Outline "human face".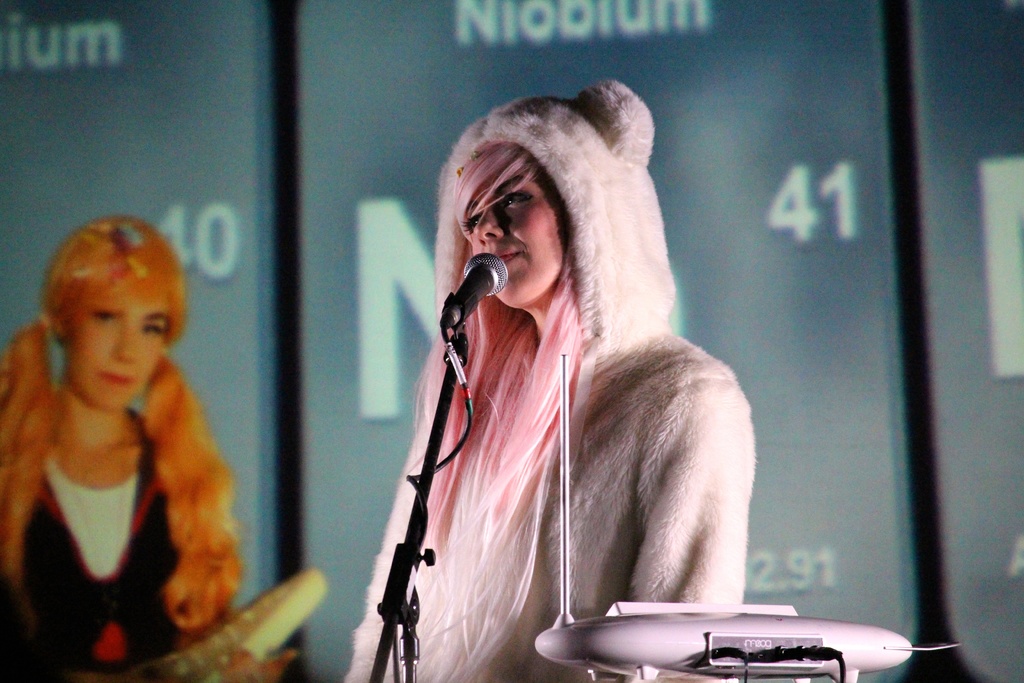
Outline: {"left": 456, "top": 170, "right": 577, "bottom": 304}.
